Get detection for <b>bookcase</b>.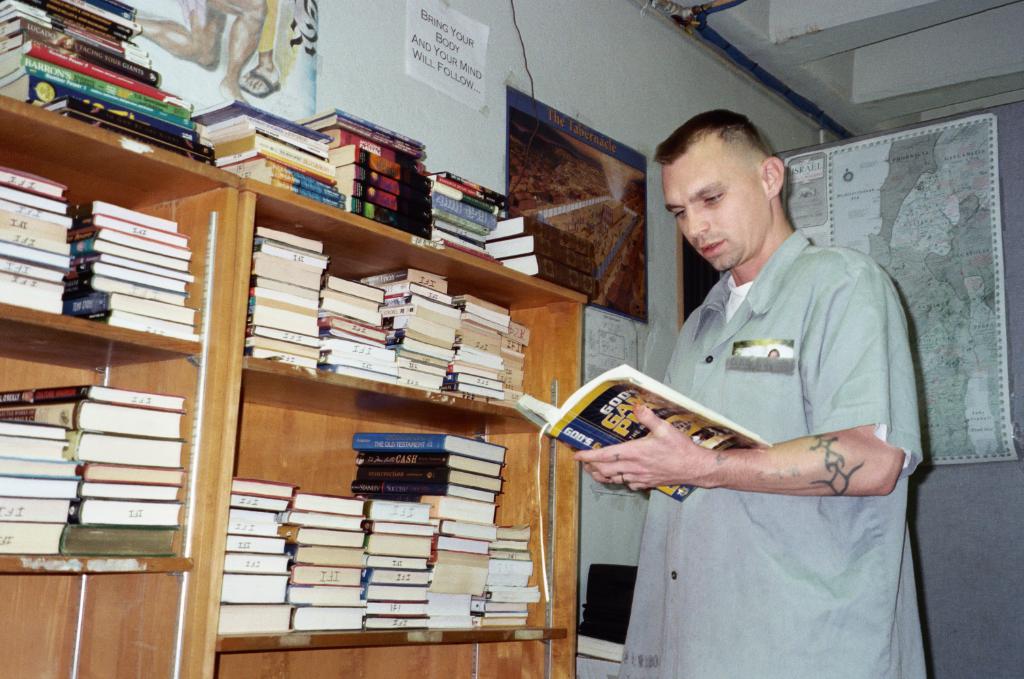
Detection: pyautogui.locateOnScreen(0, 0, 599, 678).
